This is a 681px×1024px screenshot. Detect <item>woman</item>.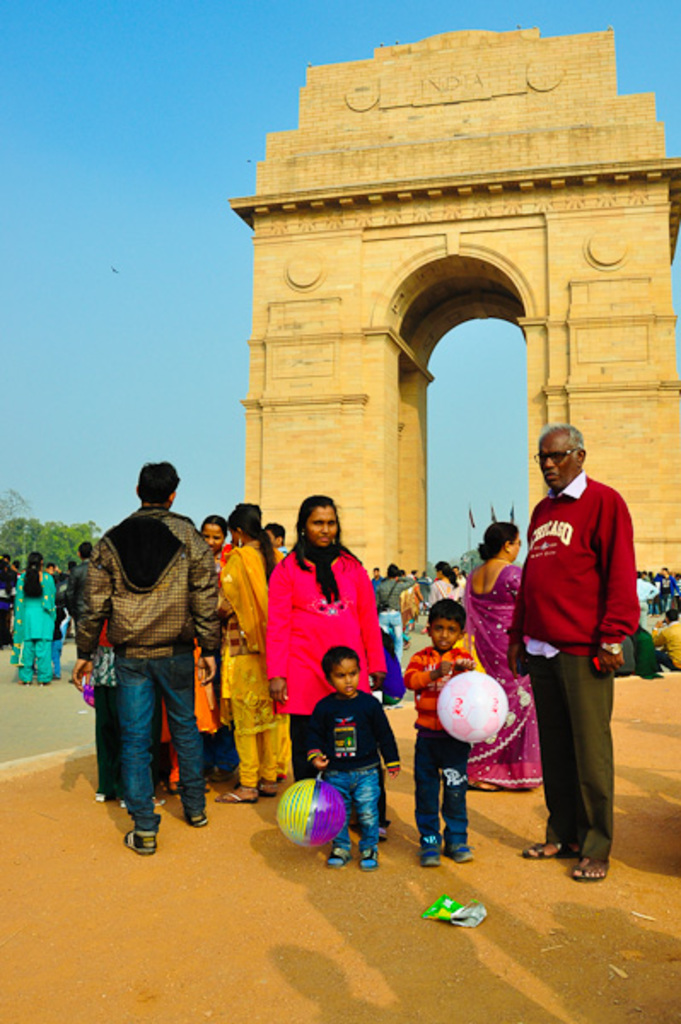
crop(3, 543, 60, 688).
